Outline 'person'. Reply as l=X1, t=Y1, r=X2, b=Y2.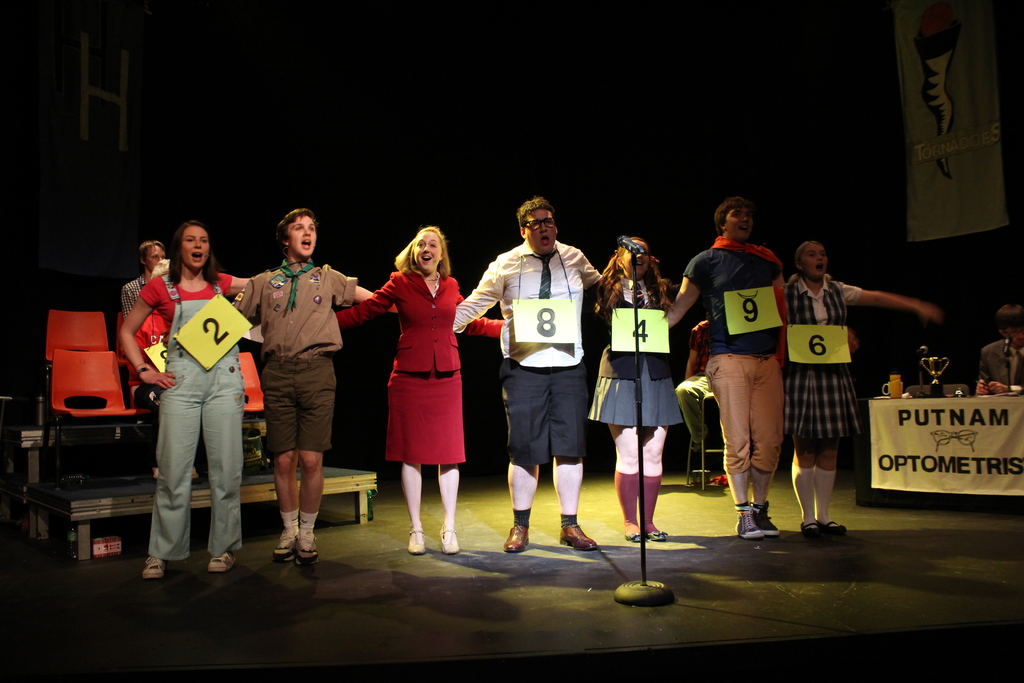
l=450, t=194, r=601, b=553.
